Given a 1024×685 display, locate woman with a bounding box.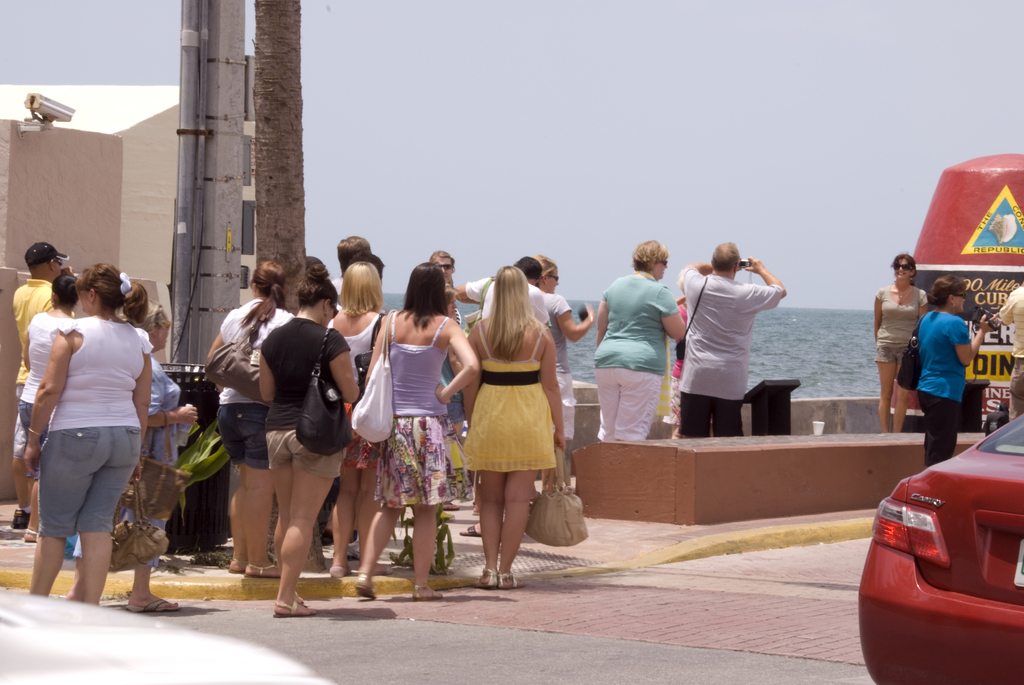
Located: (left=127, top=303, right=201, bottom=611).
